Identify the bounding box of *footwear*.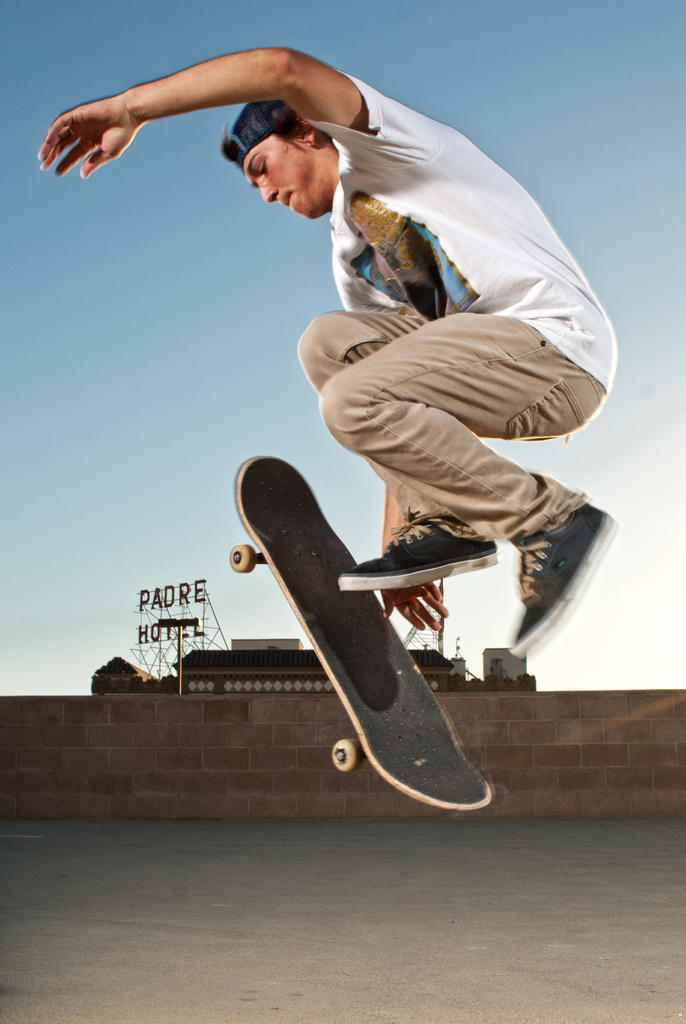
496,483,623,662.
